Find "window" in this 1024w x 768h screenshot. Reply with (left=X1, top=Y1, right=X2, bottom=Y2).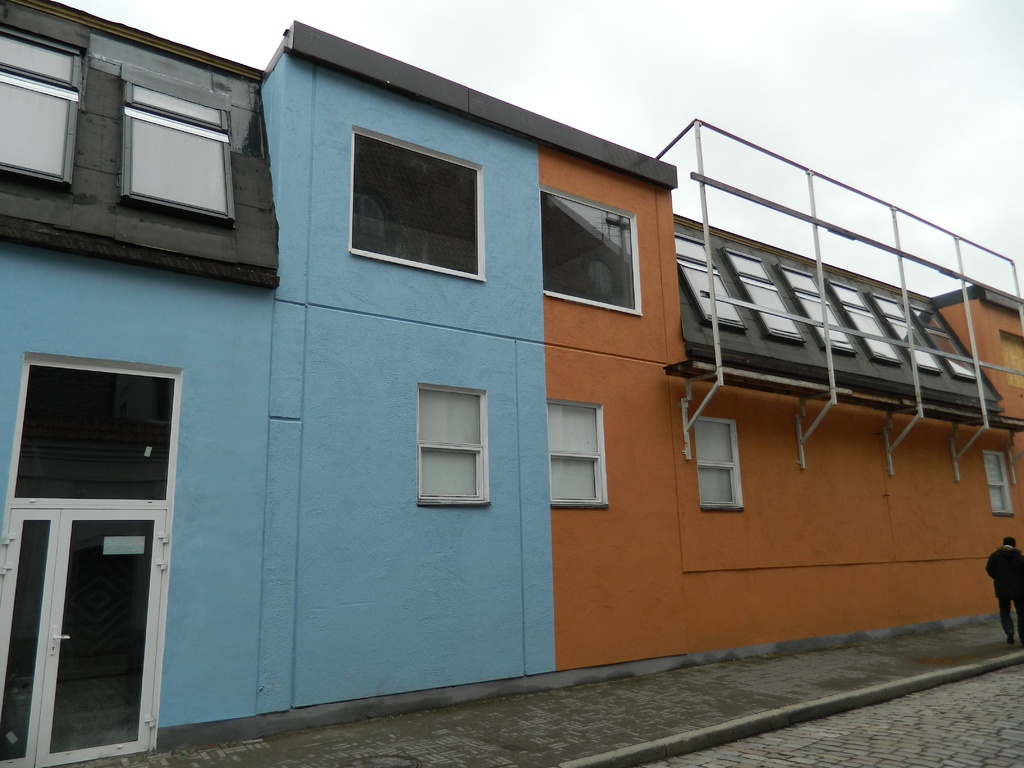
(left=0, top=29, right=84, bottom=188).
